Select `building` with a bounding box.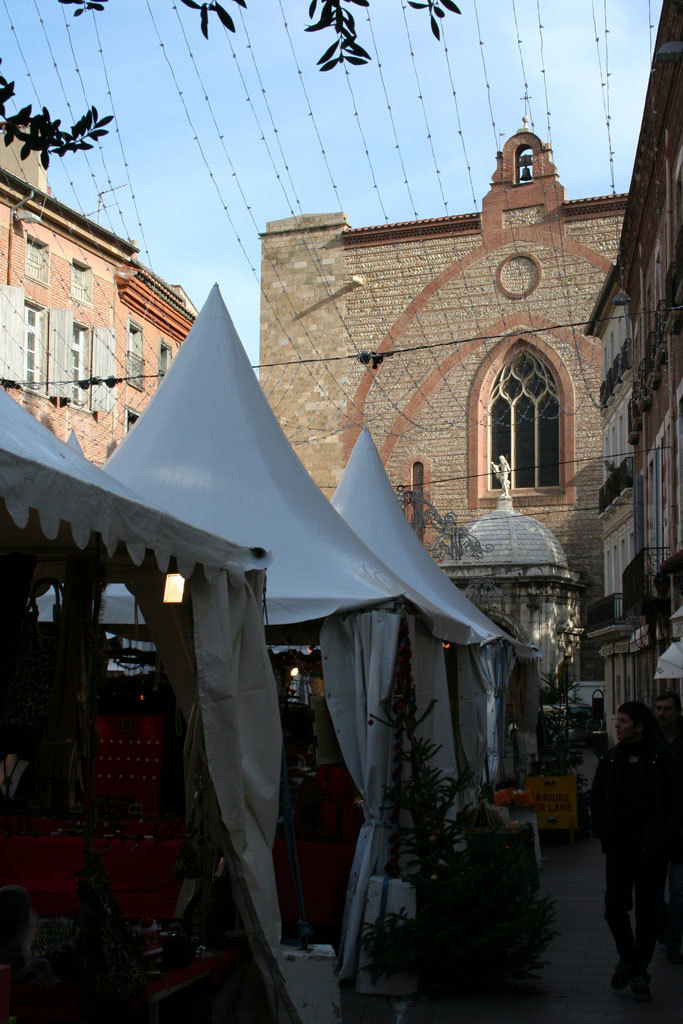
<region>258, 92, 634, 689</region>.
